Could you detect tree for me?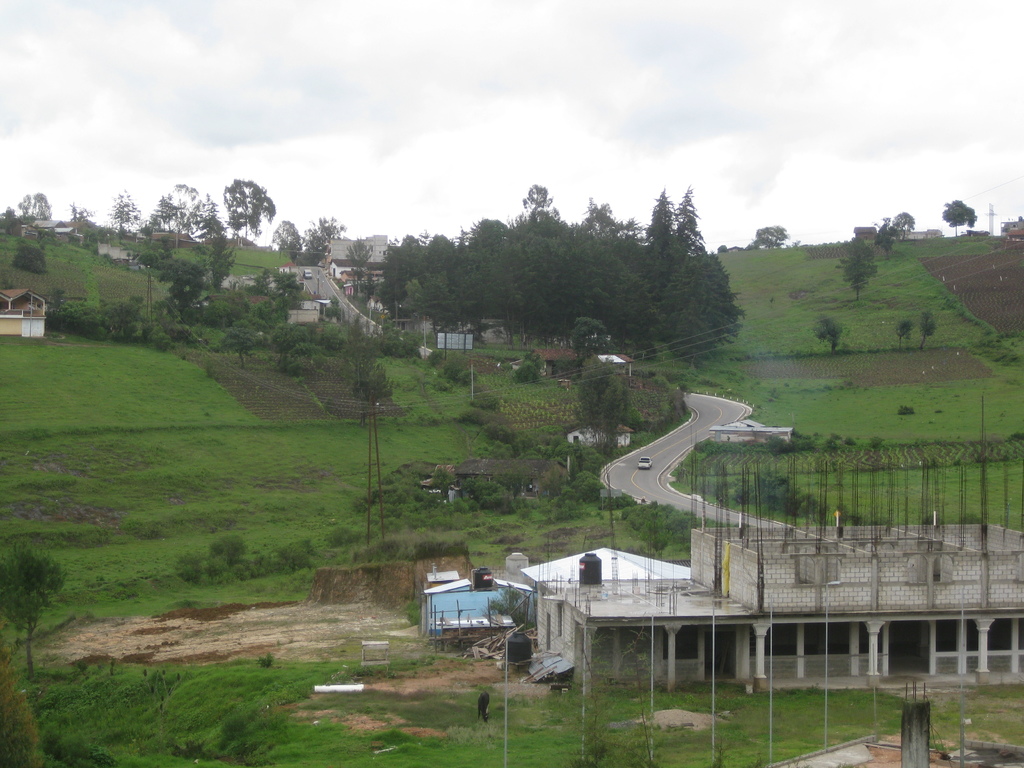
Detection result: region(916, 308, 936, 349).
